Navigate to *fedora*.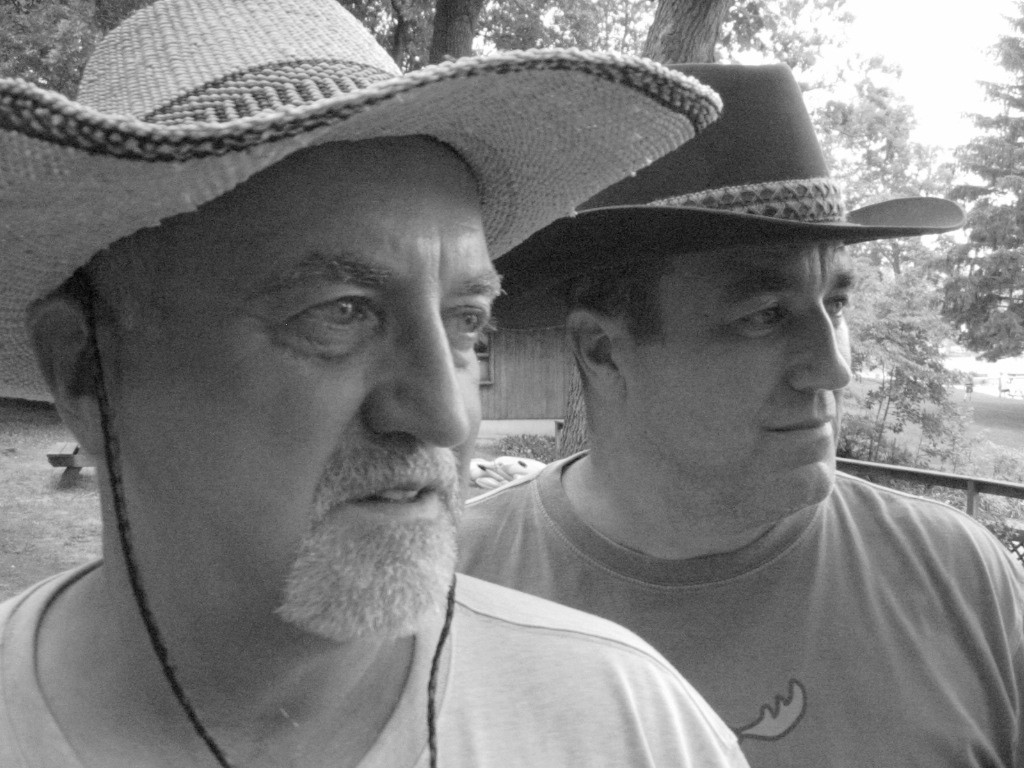
Navigation target: left=0, top=0, right=742, bottom=412.
